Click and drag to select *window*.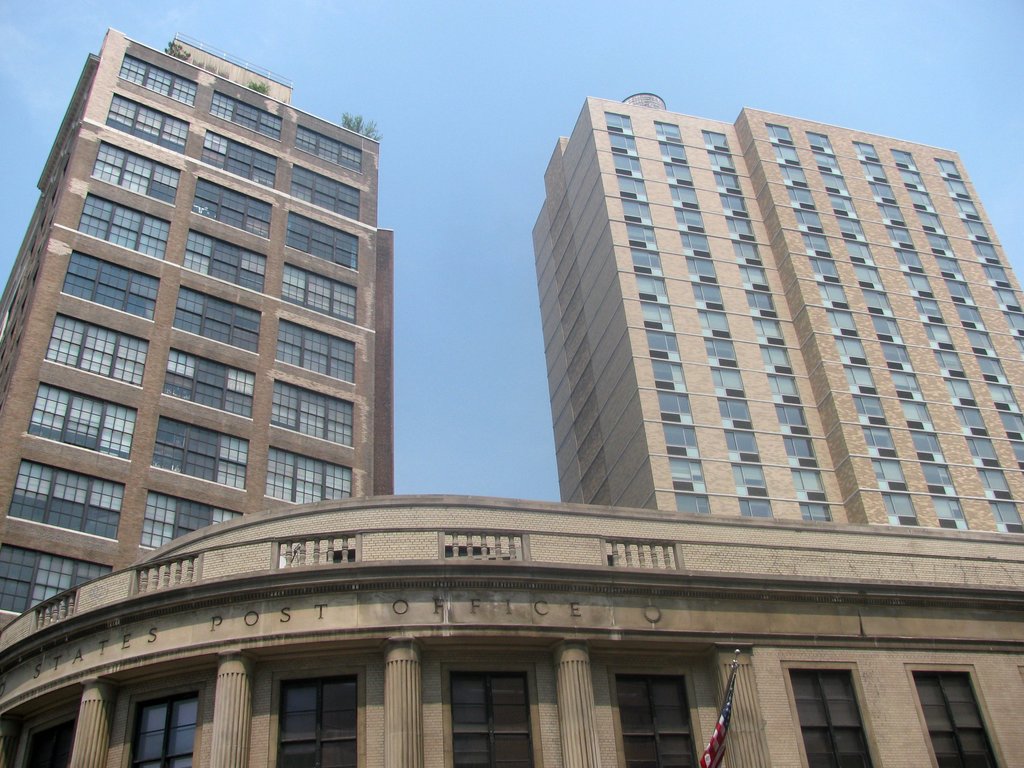
Selection: bbox=[104, 84, 189, 150].
